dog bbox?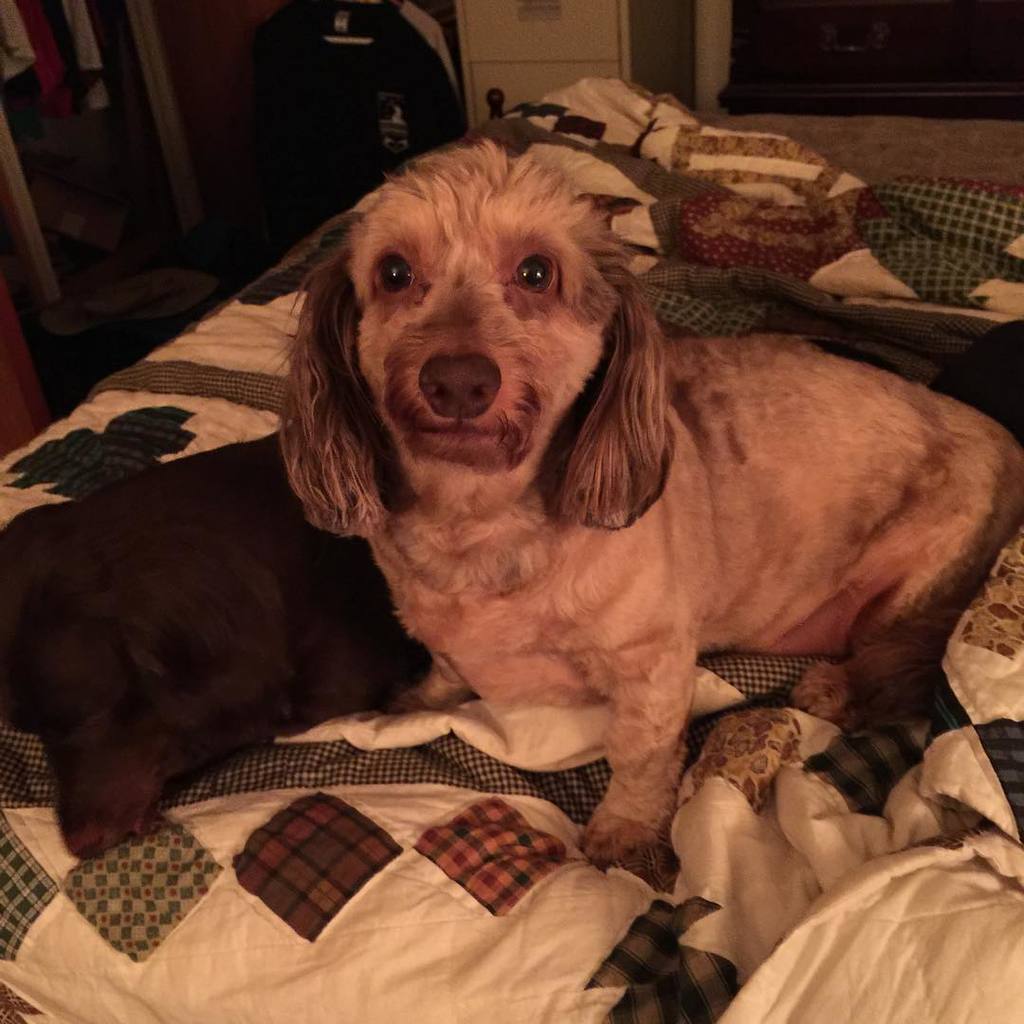
bbox=(275, 140, 1023, 892)
